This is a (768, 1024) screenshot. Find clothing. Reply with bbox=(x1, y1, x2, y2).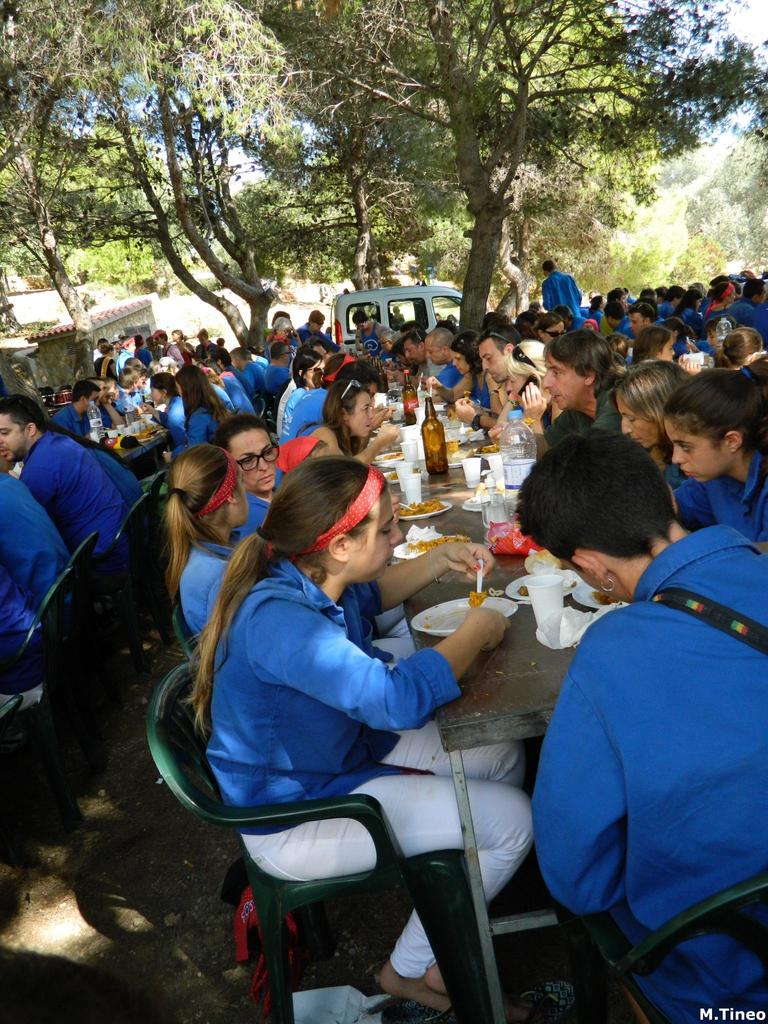
bbox=(181, 552, 538, 977).
